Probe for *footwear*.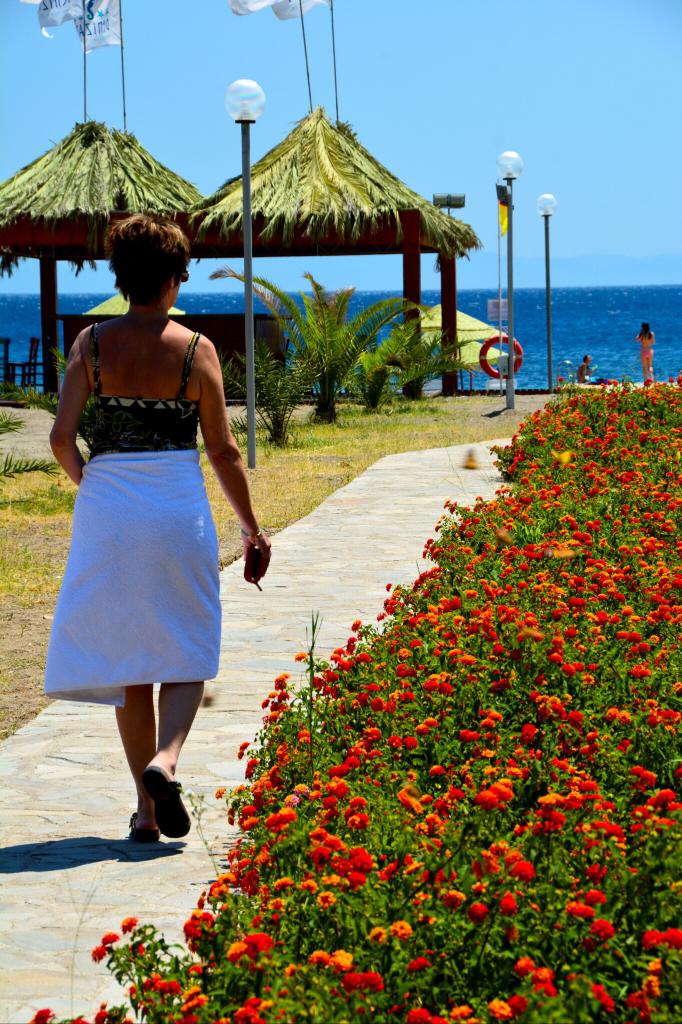
Probe result: [x1=114, y1=810, x2=155, y2=850].
